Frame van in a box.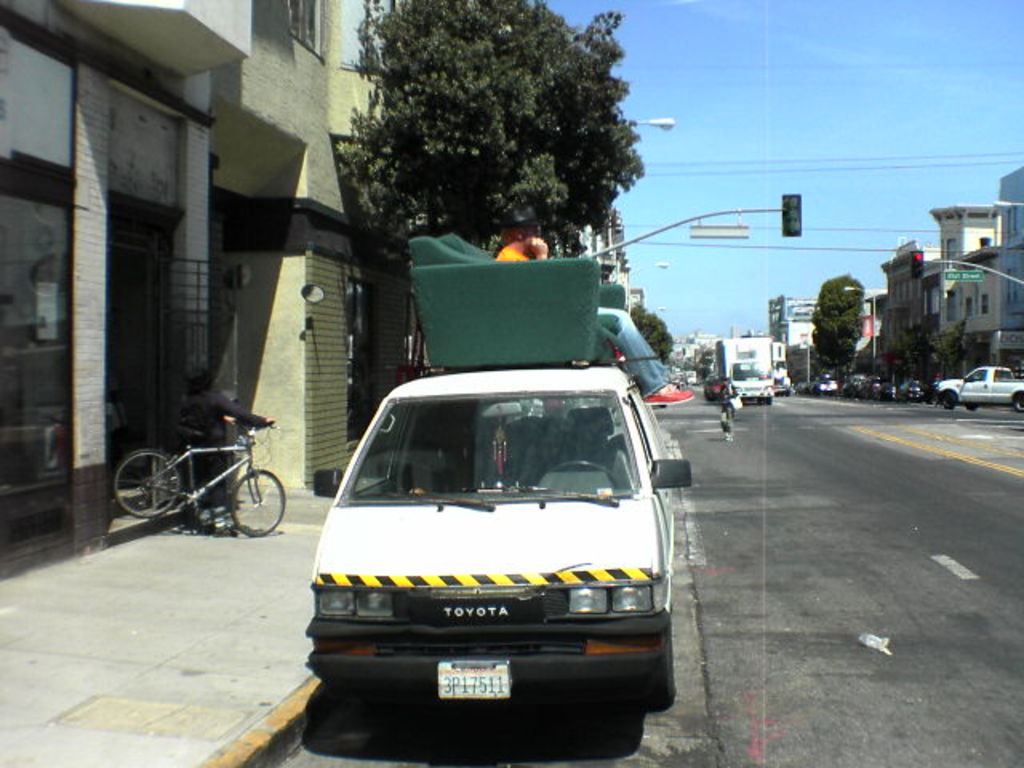
939 365 1022 413.
